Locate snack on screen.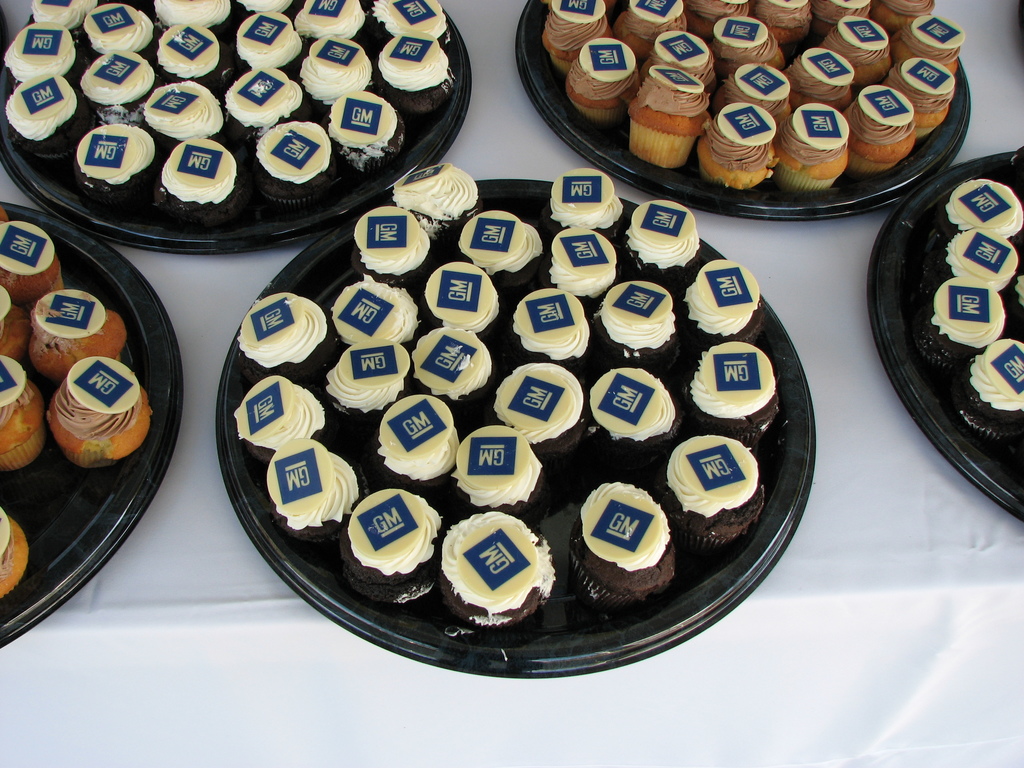
On screen at detection(0, 500, 31, 600).
